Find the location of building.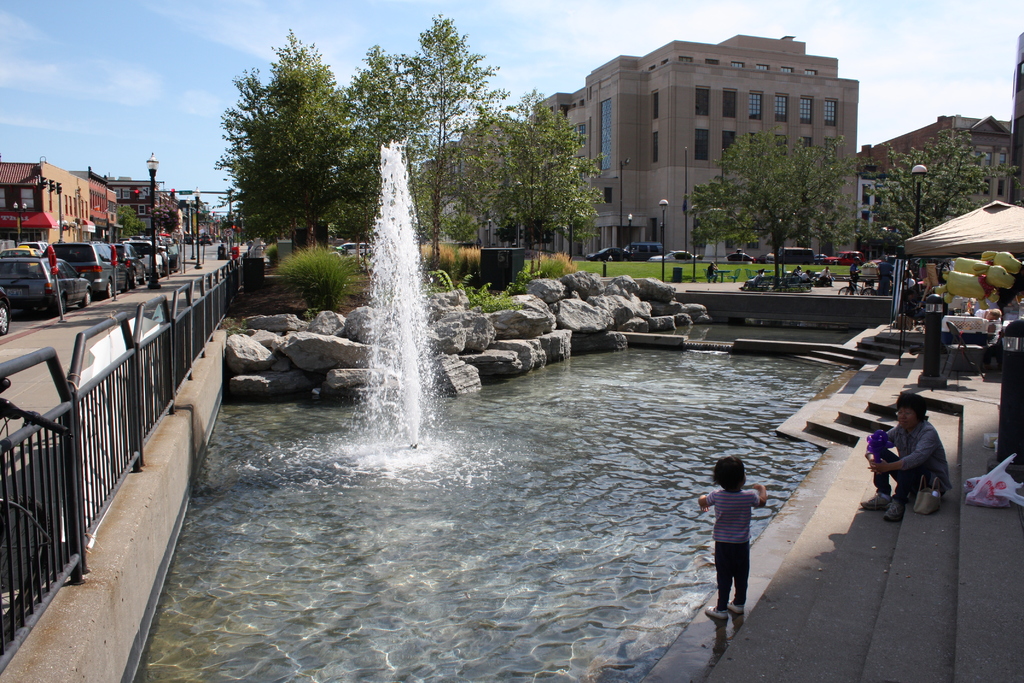
Location: l=0, t=158, r=117, b=256.
